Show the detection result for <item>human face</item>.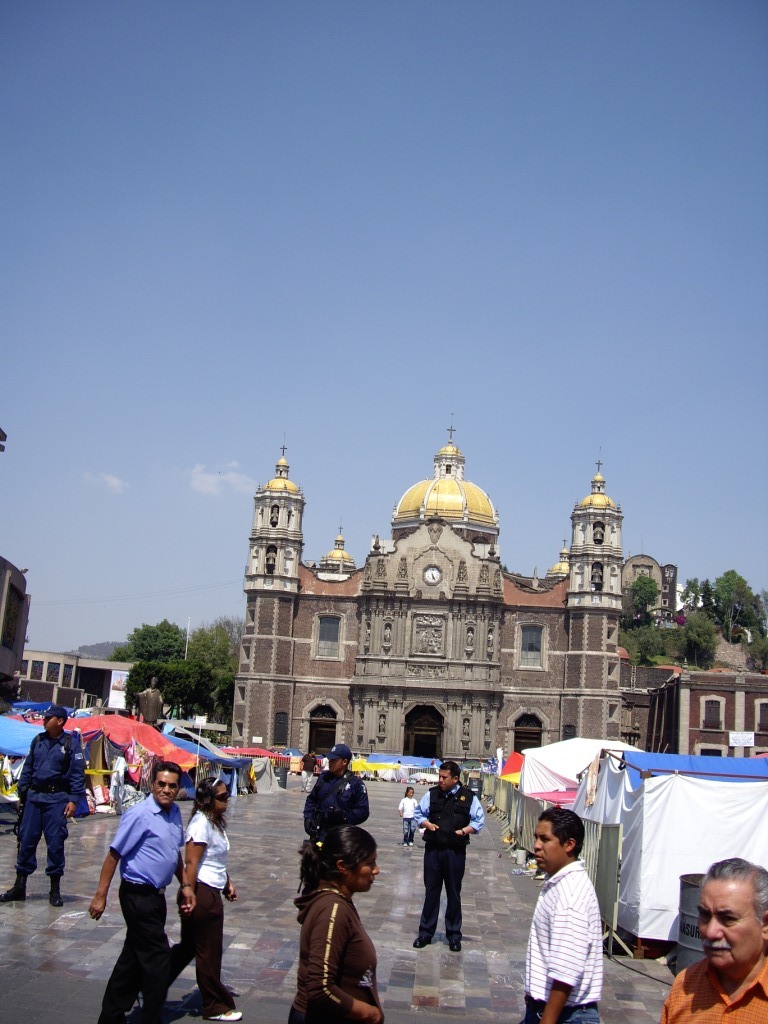
rect(156, 770, 178, 802).
